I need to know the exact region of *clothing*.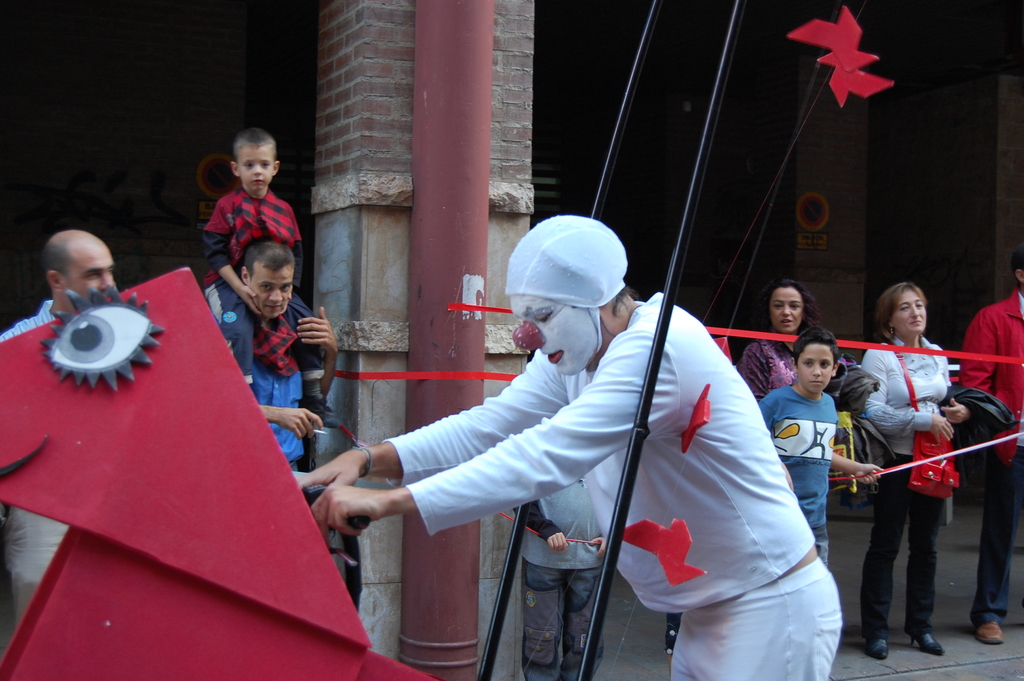
Region: box(376, 288, 862, 680).
